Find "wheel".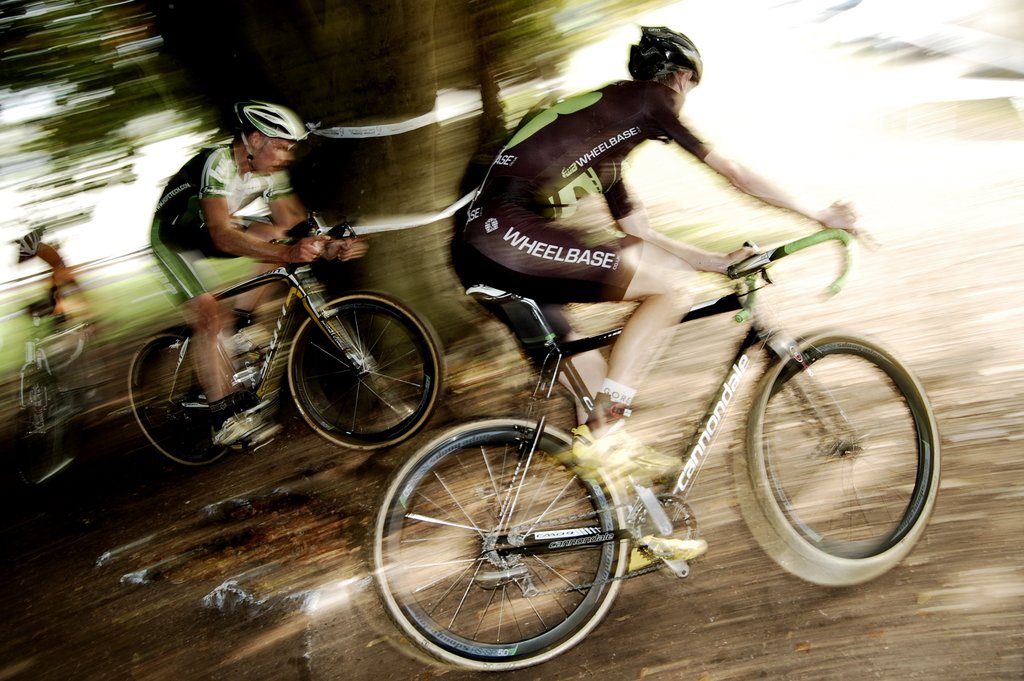
{"left": 127, "top": 332, "right": 228, "bottom": 469}.
